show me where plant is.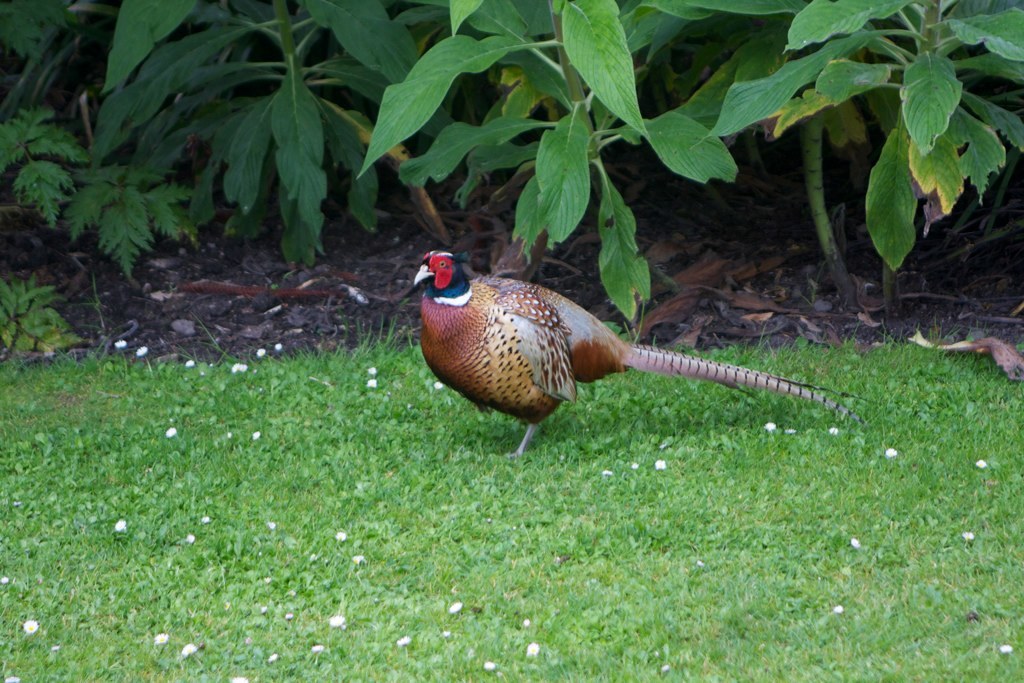
plant is at x1=785 y1=0 x2=1023 y2=318.
